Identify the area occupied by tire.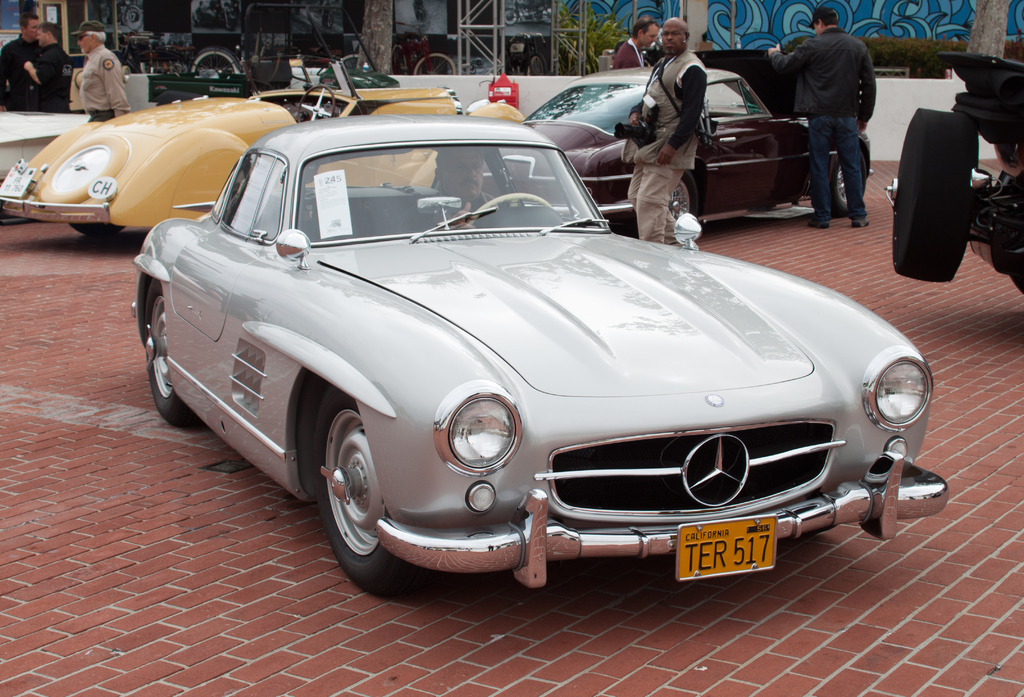
Area: (left=505, top=7, right=520, bottom=24).
